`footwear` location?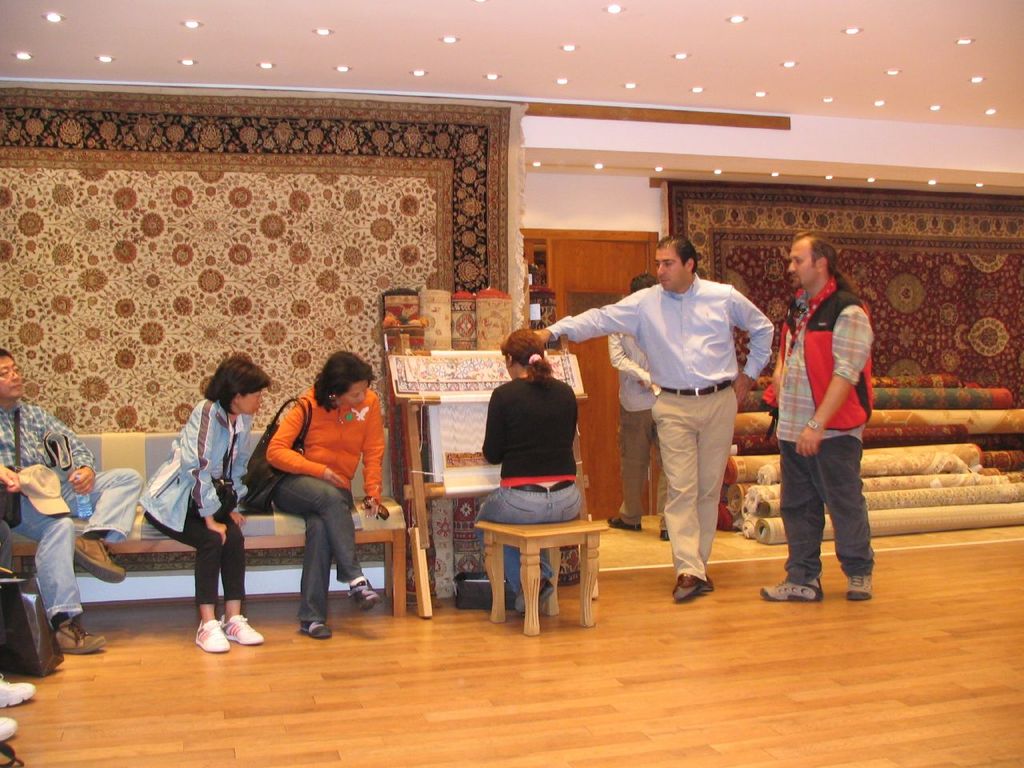
rect(0, 714, 22, 740)
